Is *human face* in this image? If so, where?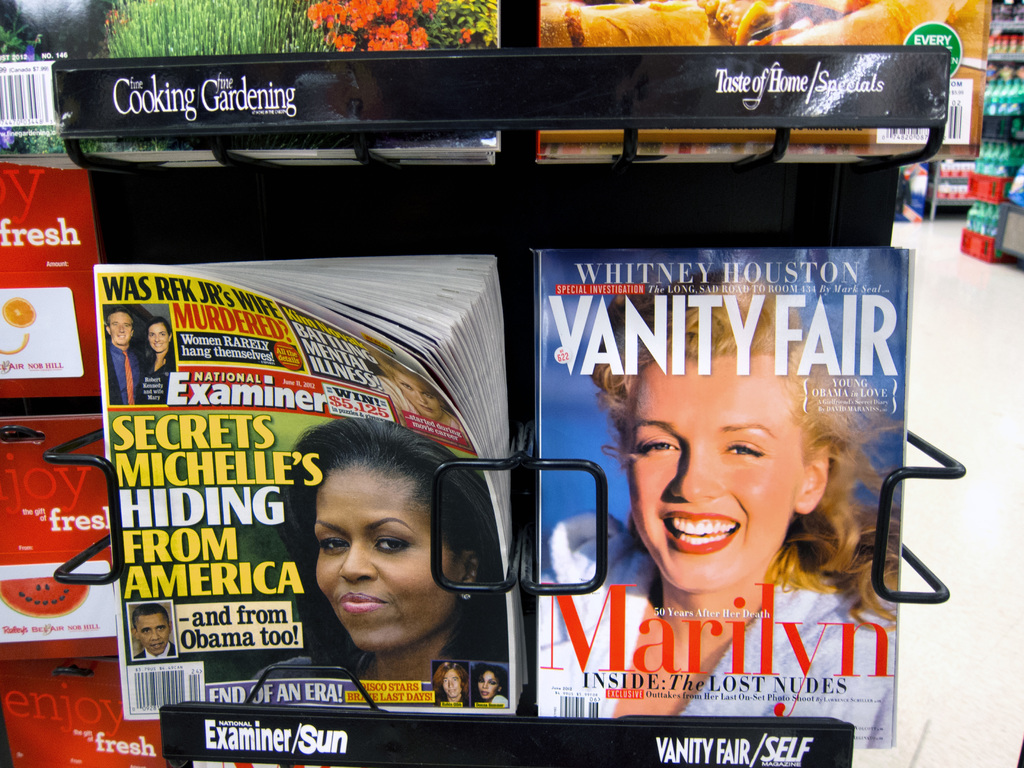
Yes, at (312,466,463,644).
